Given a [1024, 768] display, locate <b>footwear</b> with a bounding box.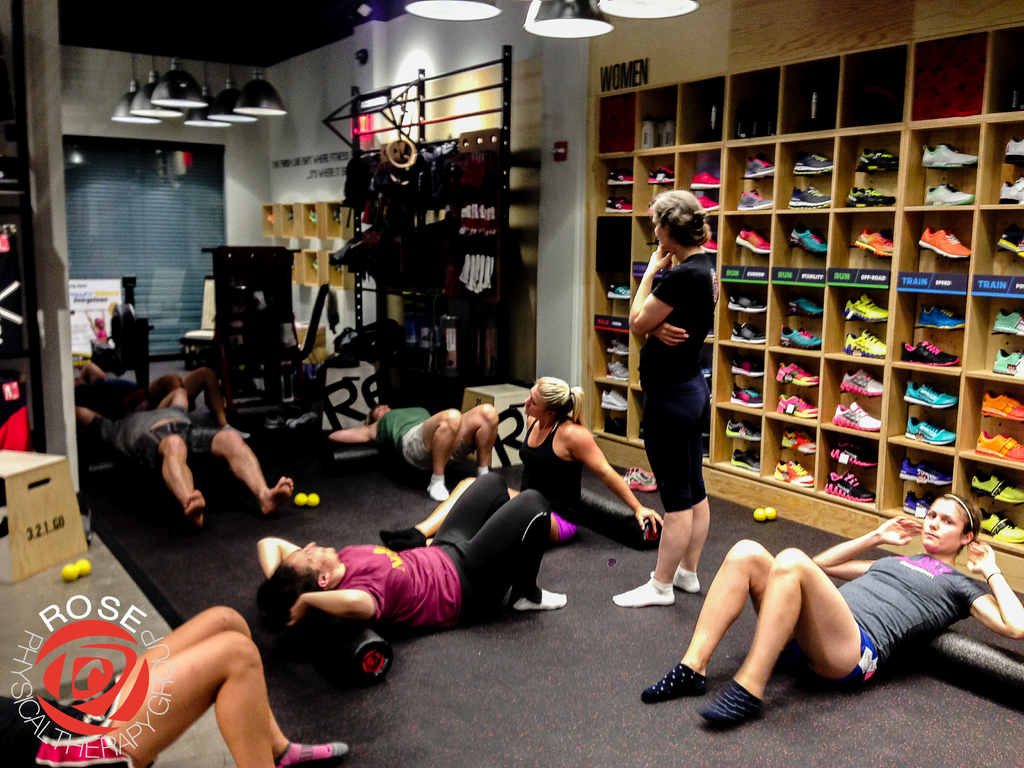
Located: Rect(899, 458, 952, 484).
